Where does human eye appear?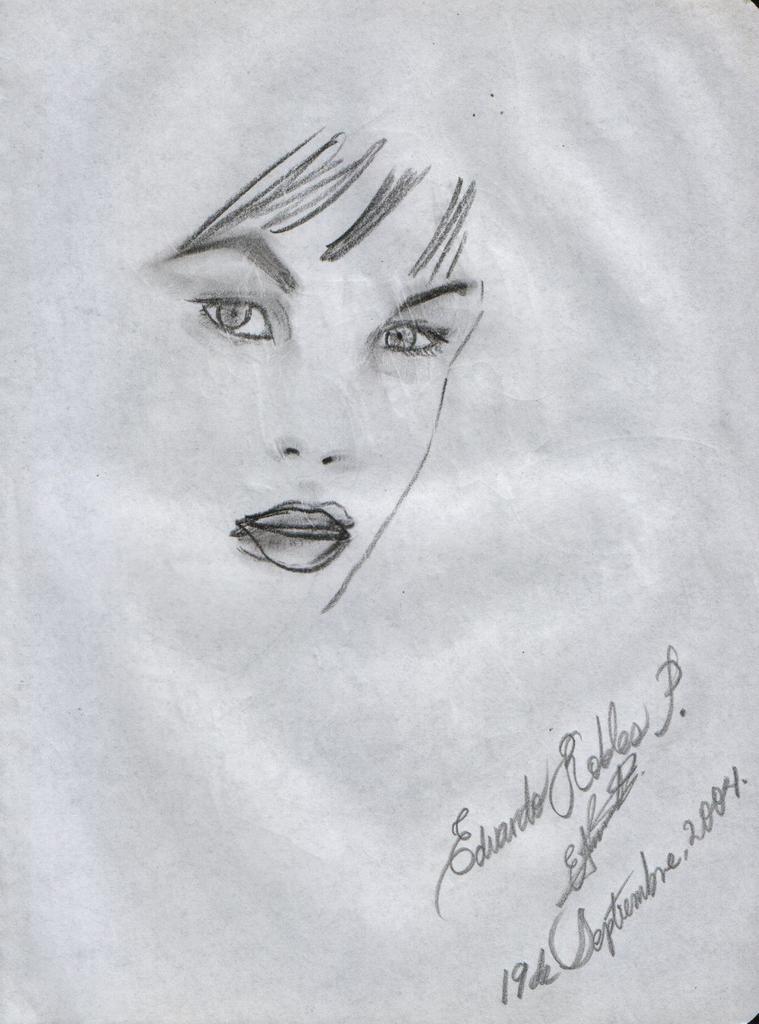
Appears at left=372, top=303, right=460, bottom=371.
